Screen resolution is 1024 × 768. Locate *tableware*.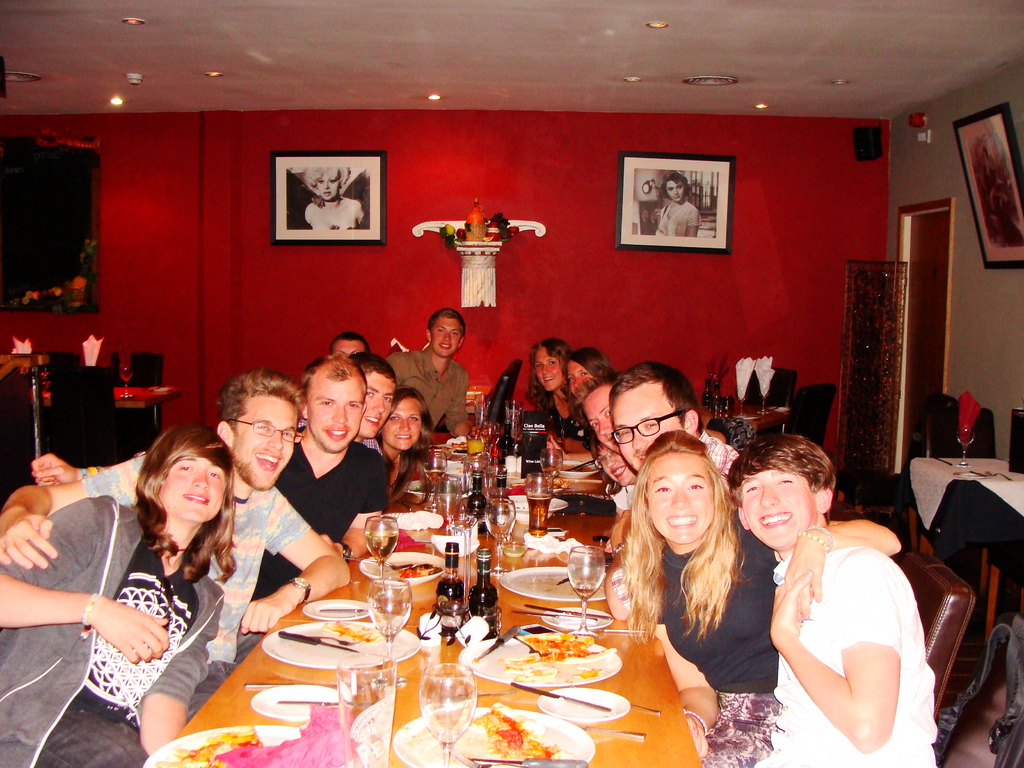
crop(756, 378, 772, 417).
